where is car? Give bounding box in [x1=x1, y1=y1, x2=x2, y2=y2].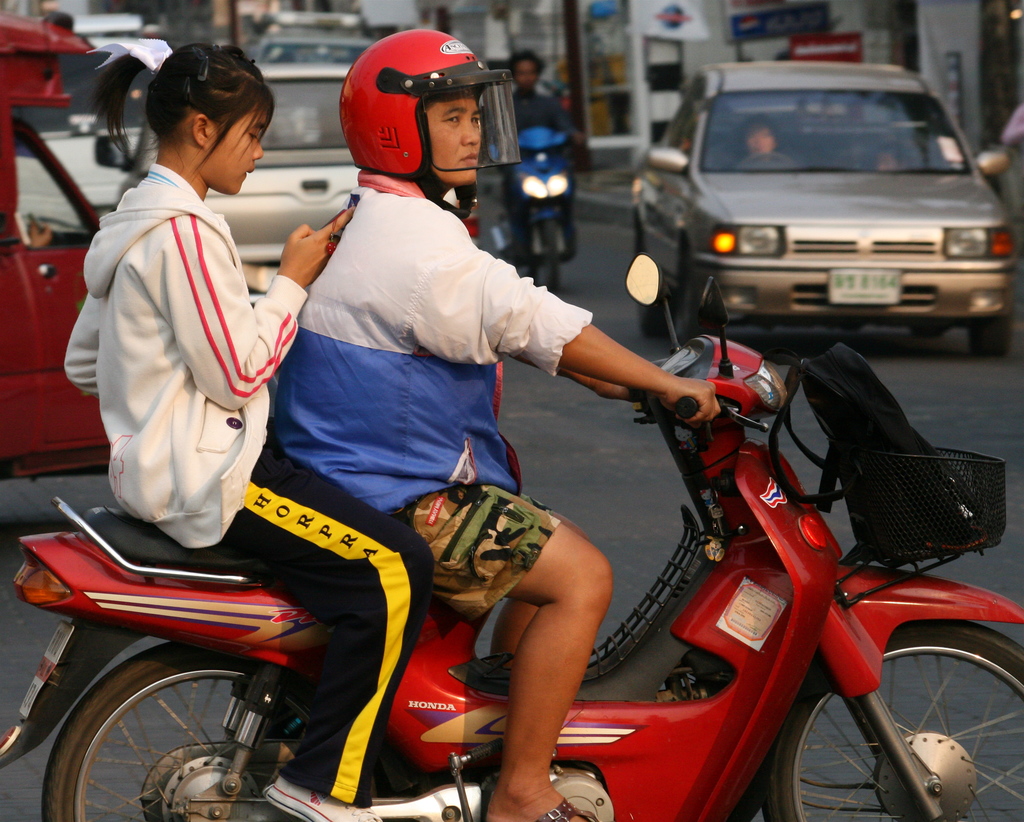
[x1=0, y1=13, x2=113, y2=481].
